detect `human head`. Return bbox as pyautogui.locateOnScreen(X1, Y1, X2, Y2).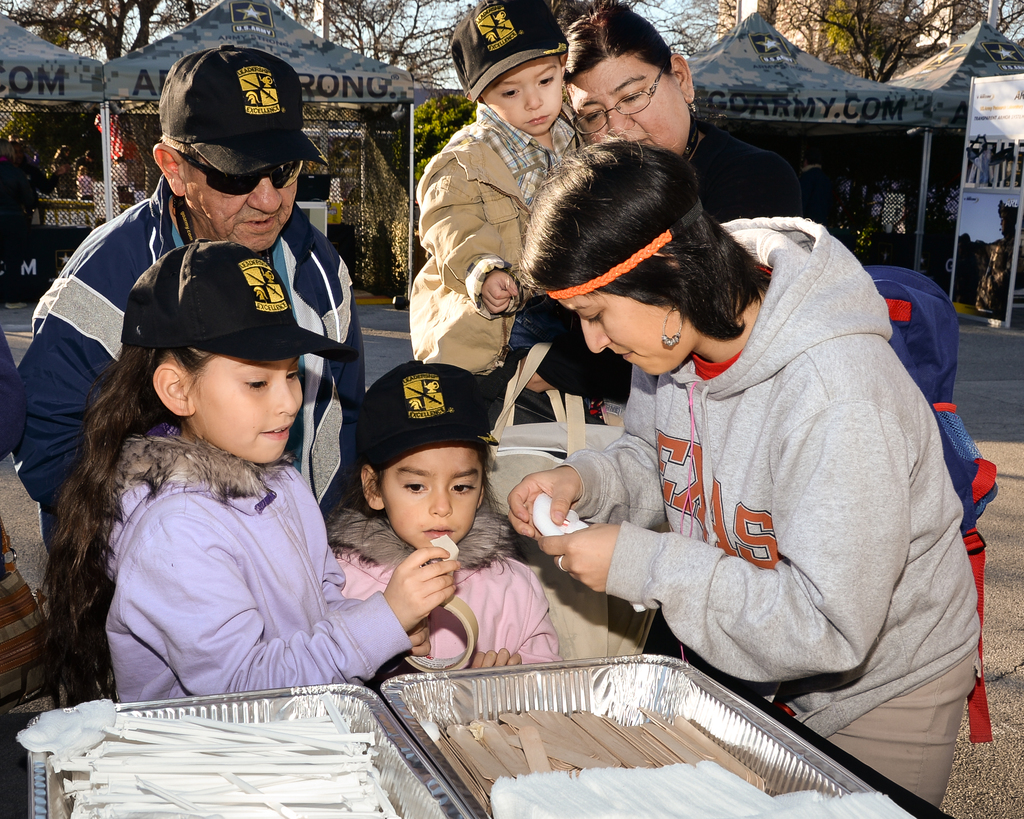
pyautogui.locateOnScreen(361, 363, 490, 549).
